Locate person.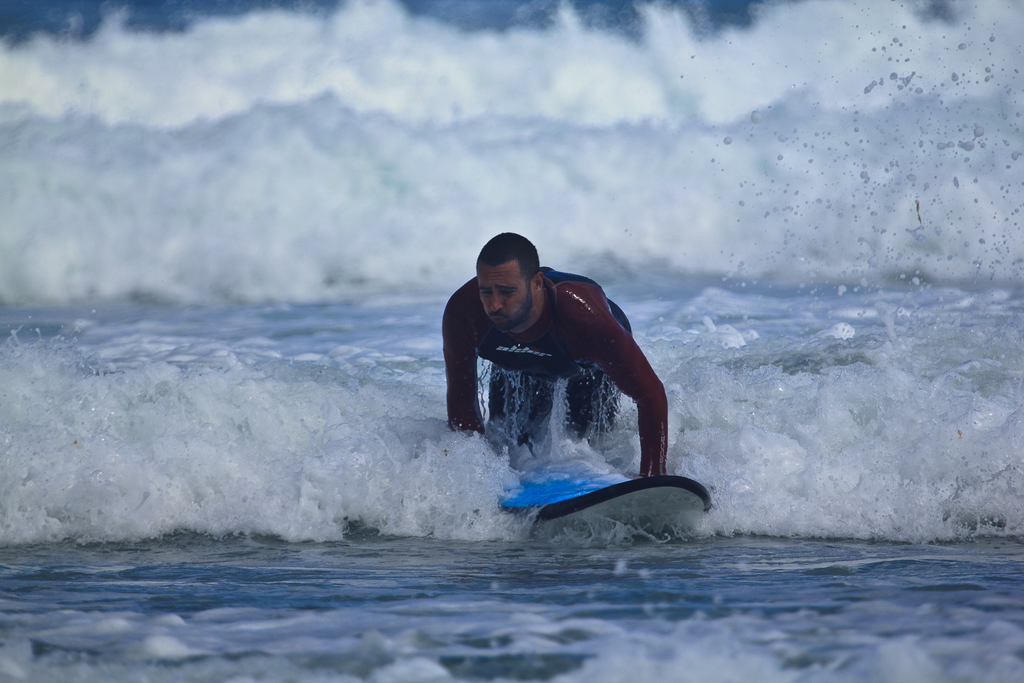
Bounding box: crop(453, 231, 692, 520).
